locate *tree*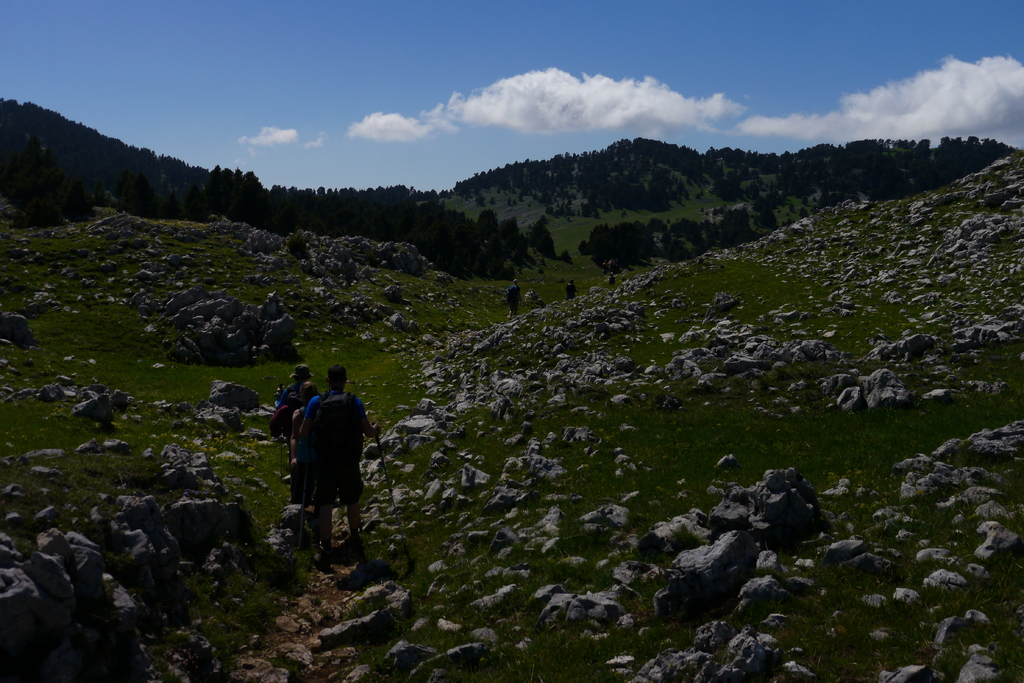
bbox(525, 220, 561, 255)
